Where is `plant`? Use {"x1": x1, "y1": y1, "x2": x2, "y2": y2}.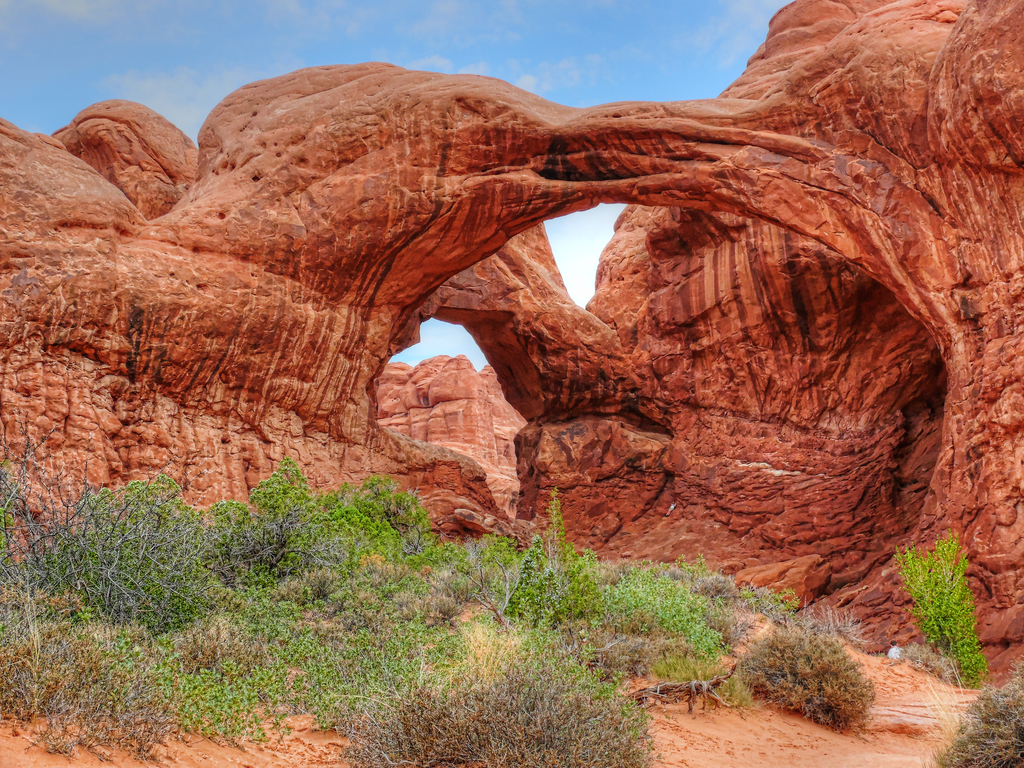
{"x1": 934, "y1": 683, "x2": 1023, "y2": 767}.
